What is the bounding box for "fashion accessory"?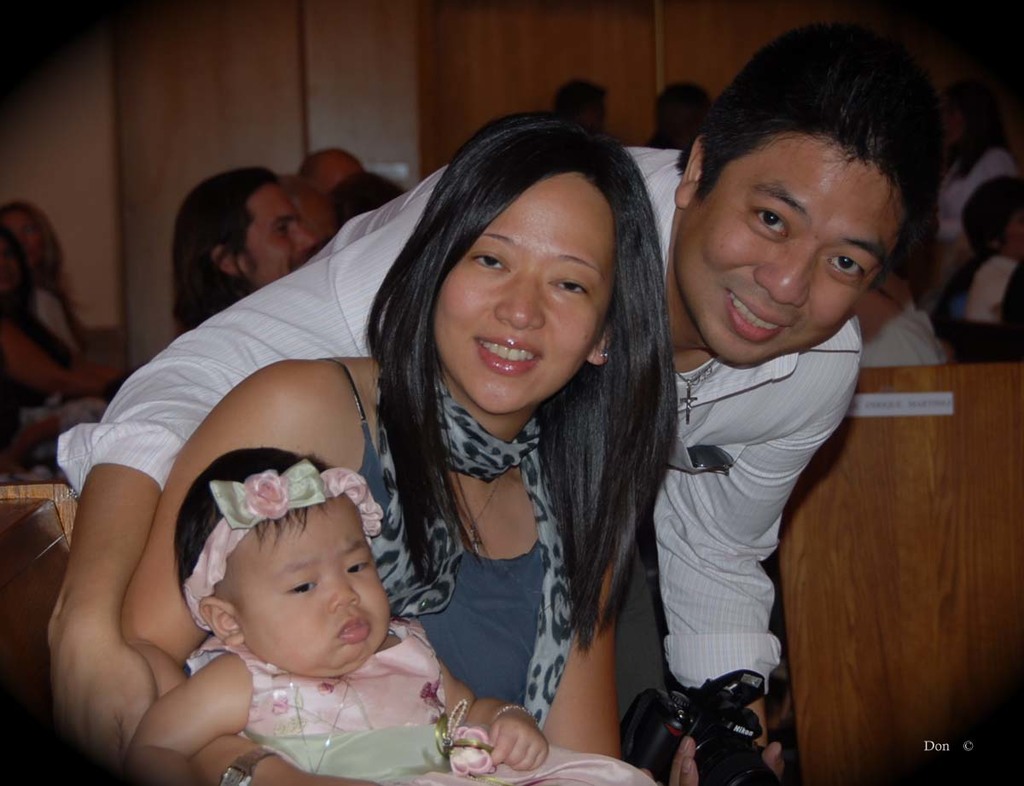
locate(181, 469, 378, 633).
